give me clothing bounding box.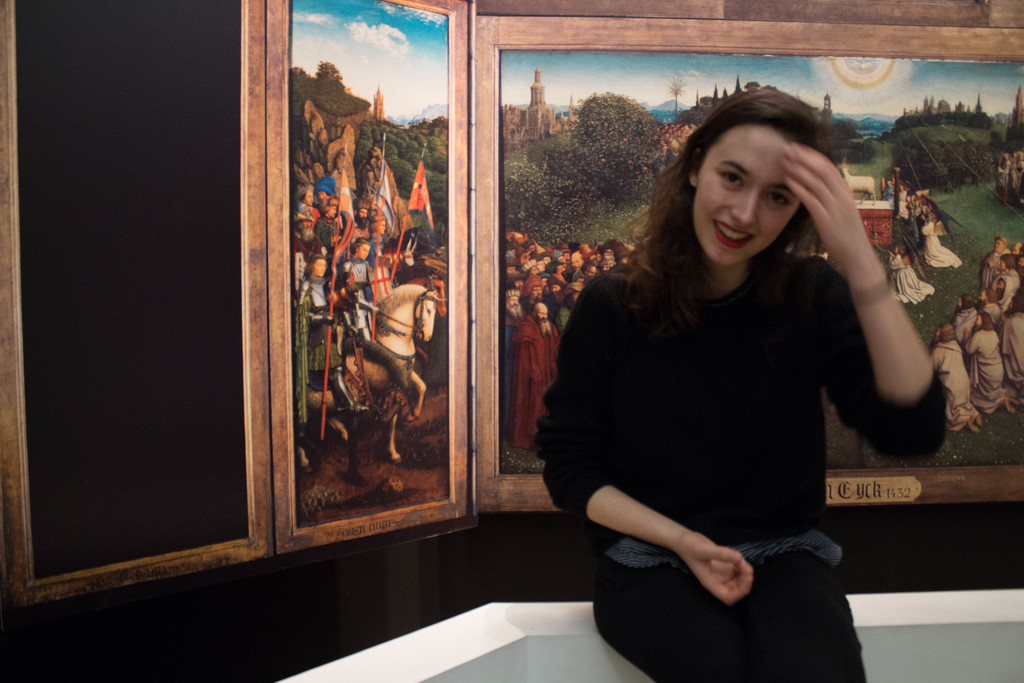
556/182/906/642.
